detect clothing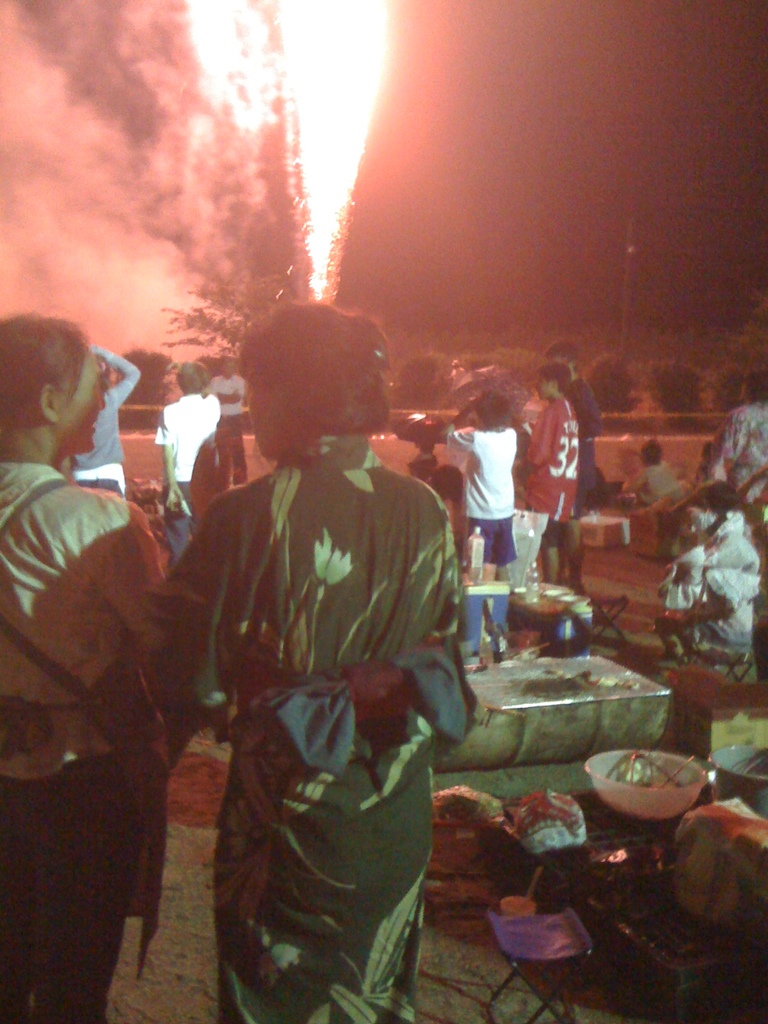
(left=710, top=395, right=767, bottom=541)
